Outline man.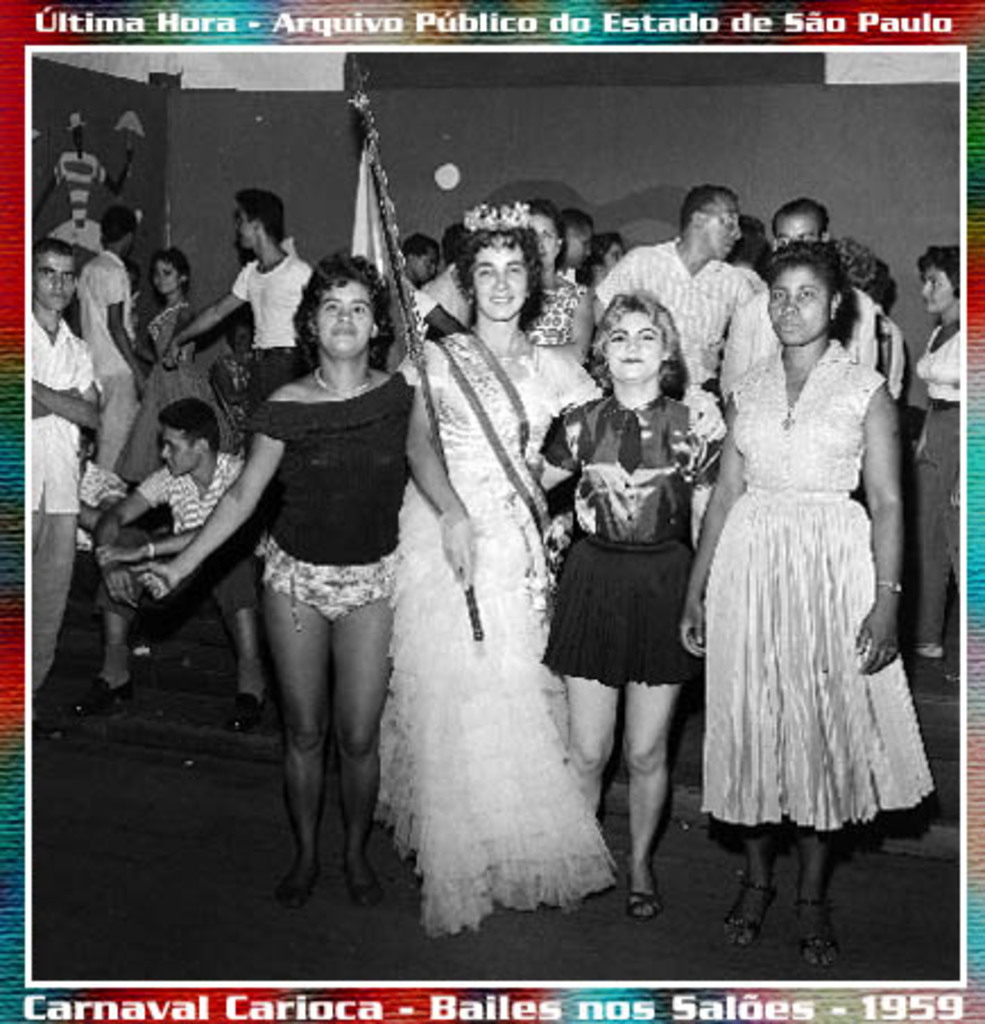
Outline: {"x1": 86, "y1": 394, "x2": 265, "y2": 711}.
